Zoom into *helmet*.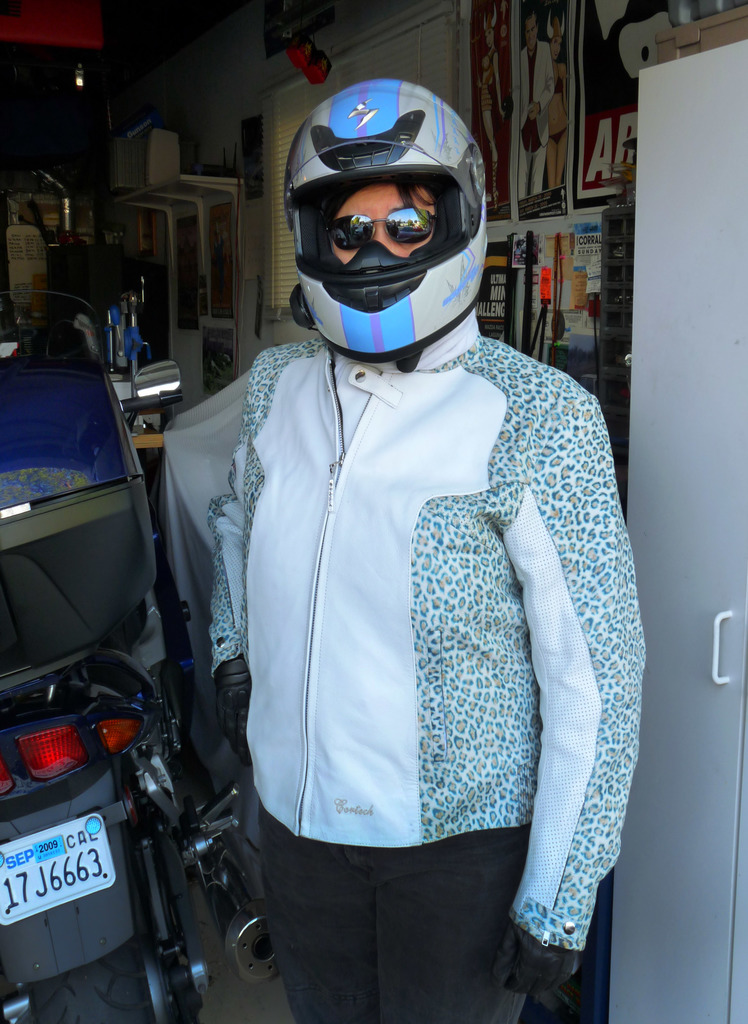
Zoom target: [274, 71, 495, 367].
